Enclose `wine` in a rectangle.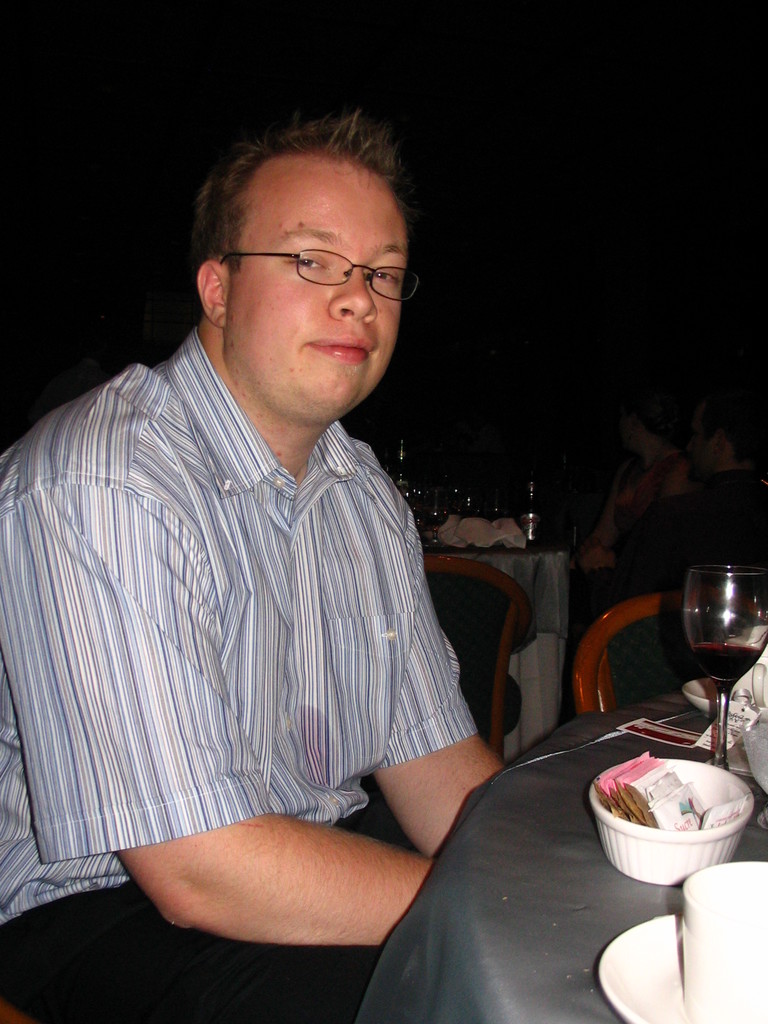
bbox(692, 645, 764, 691).
